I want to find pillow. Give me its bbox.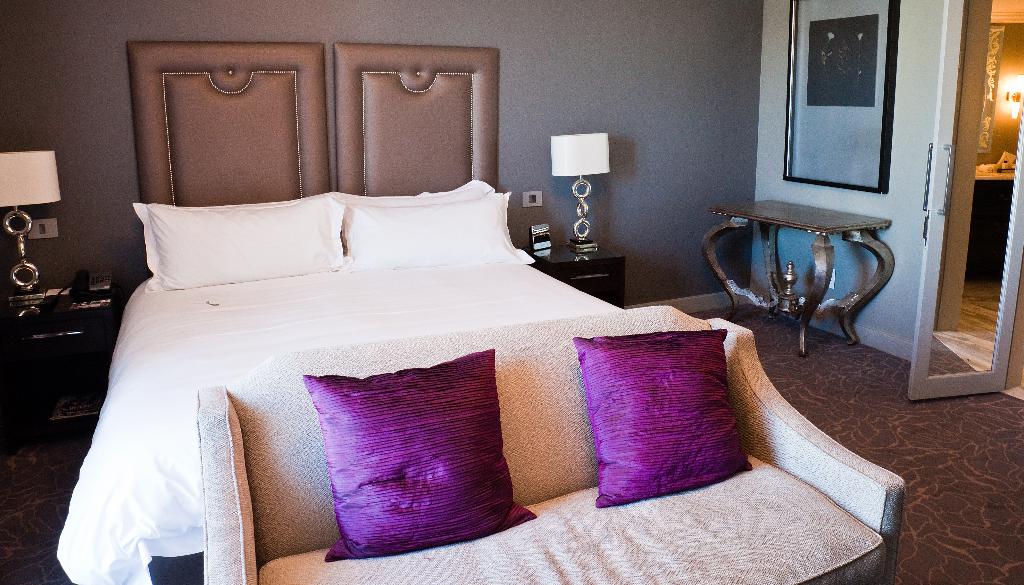
(left=335, top=190, right=536, bottom=270).
